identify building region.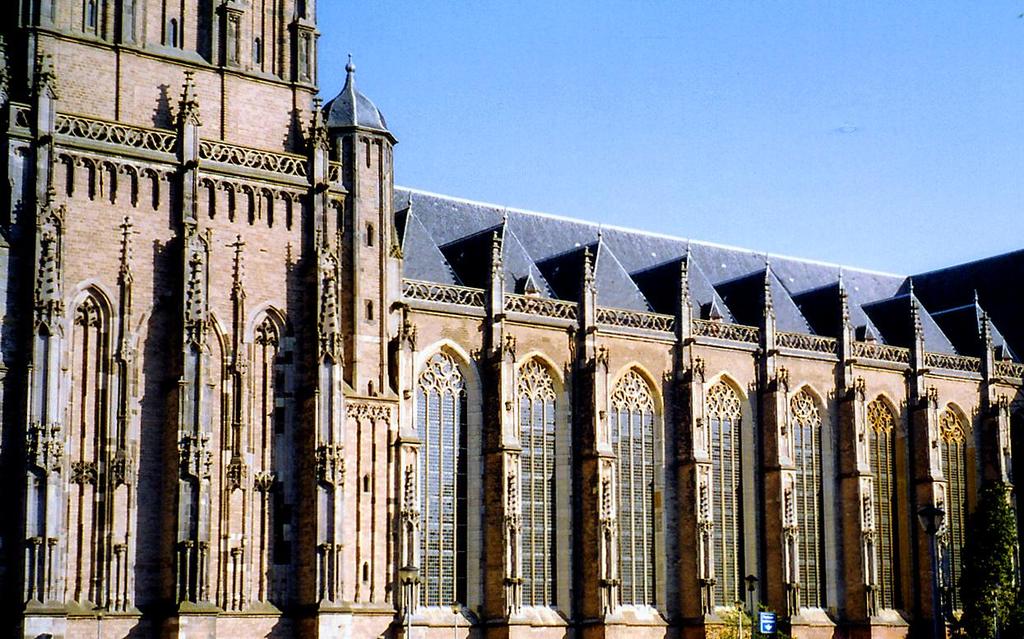
Region: rect(0, 0, 1023, 638).
